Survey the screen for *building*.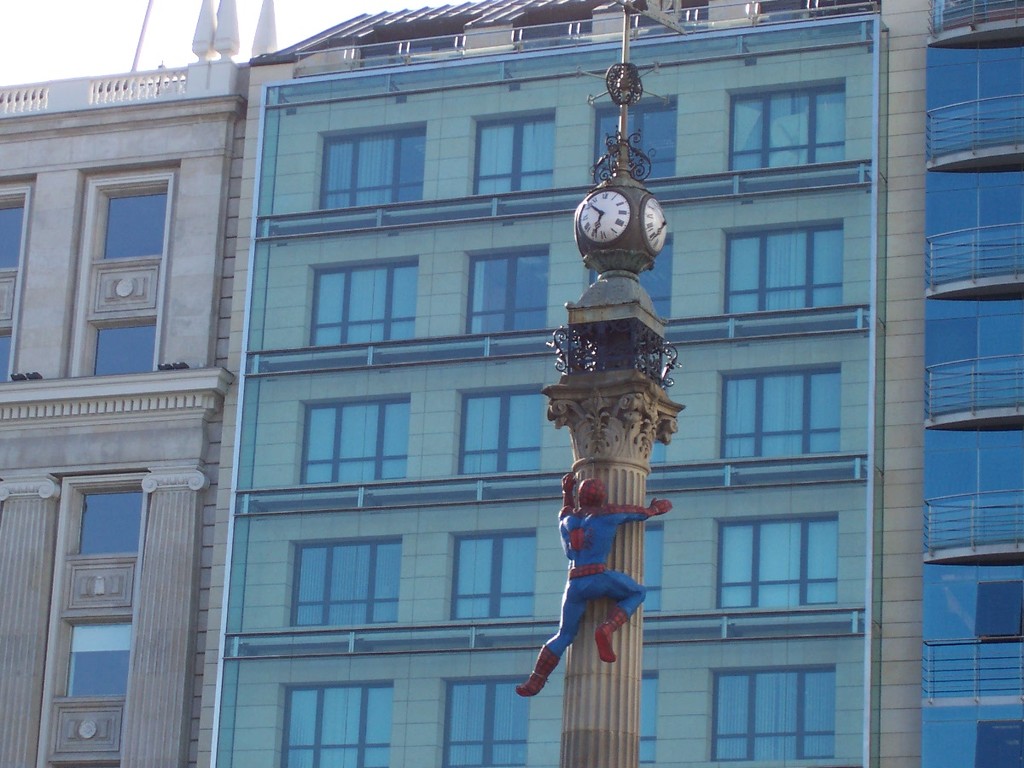
Survey found: <box>0,0,1023,767</box>.
